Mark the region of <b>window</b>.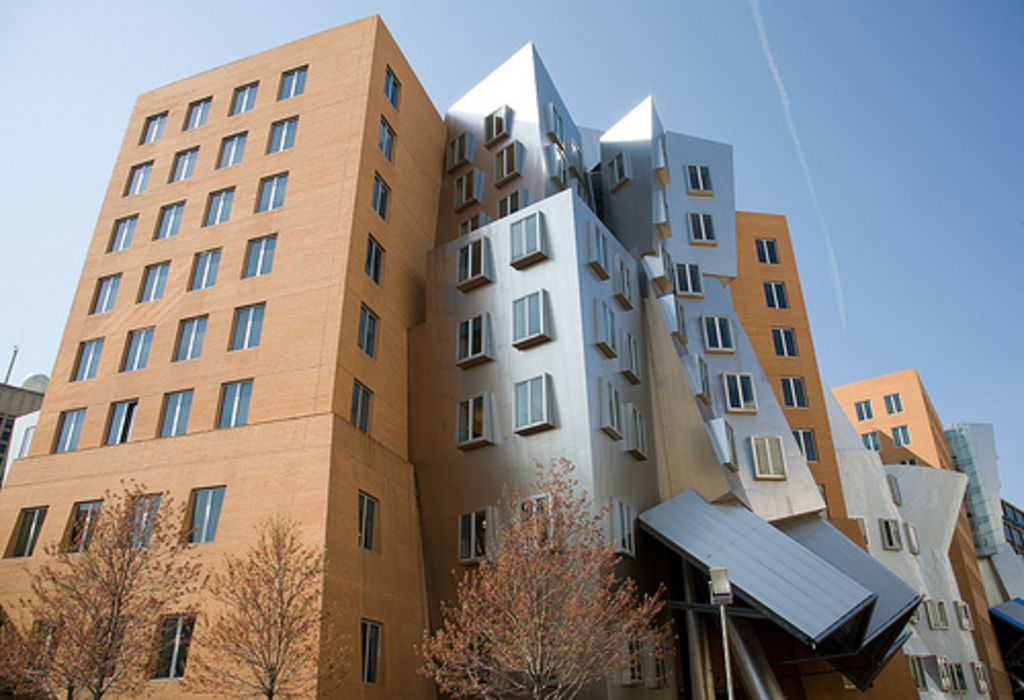
Region: <box>885,389,901,411</box>.
